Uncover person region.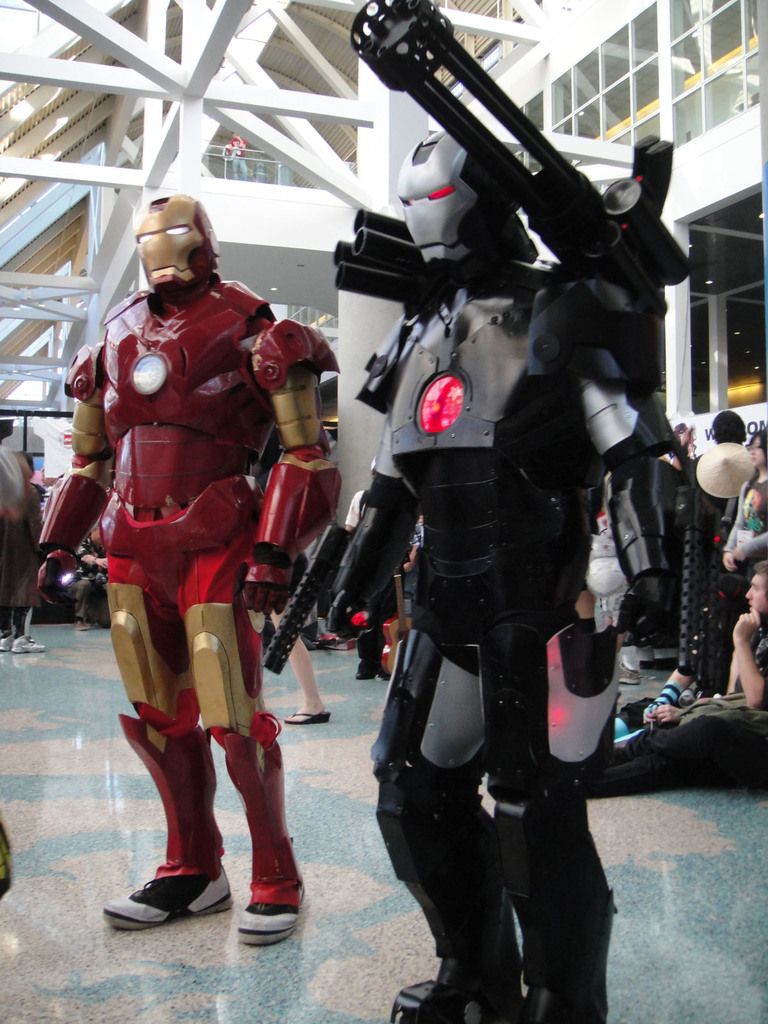
Uncovered: (left=671, top=412, right=746, bottom=524).
